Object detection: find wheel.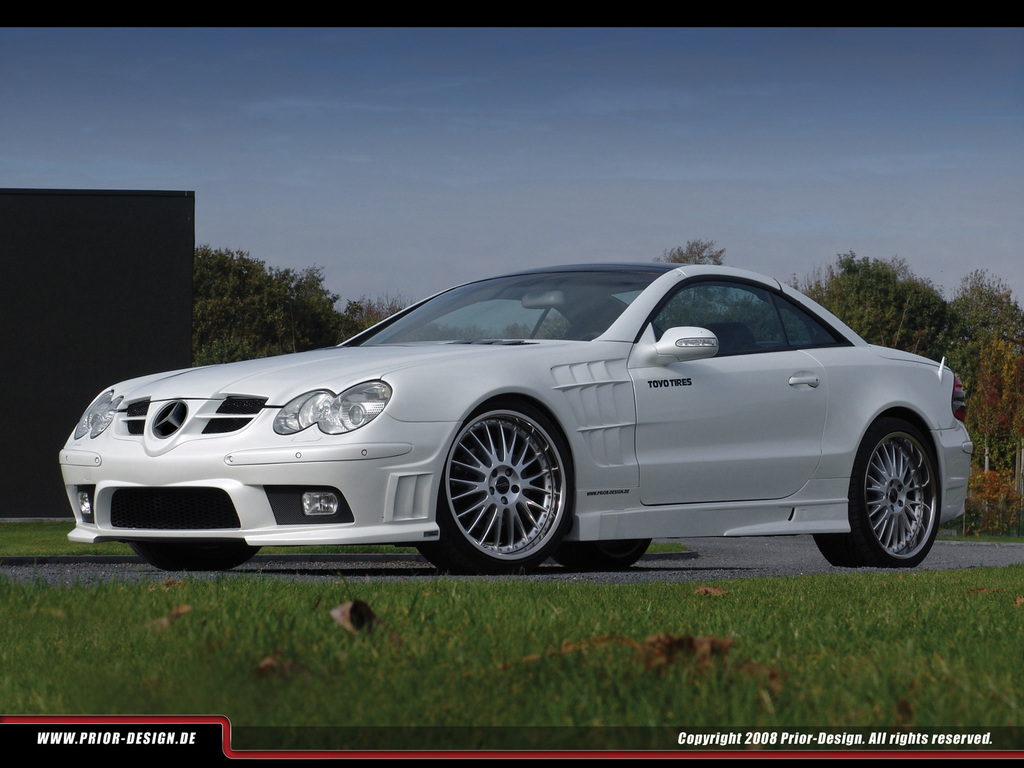
[x1=436, y1=404, x2=571, y2=568].
